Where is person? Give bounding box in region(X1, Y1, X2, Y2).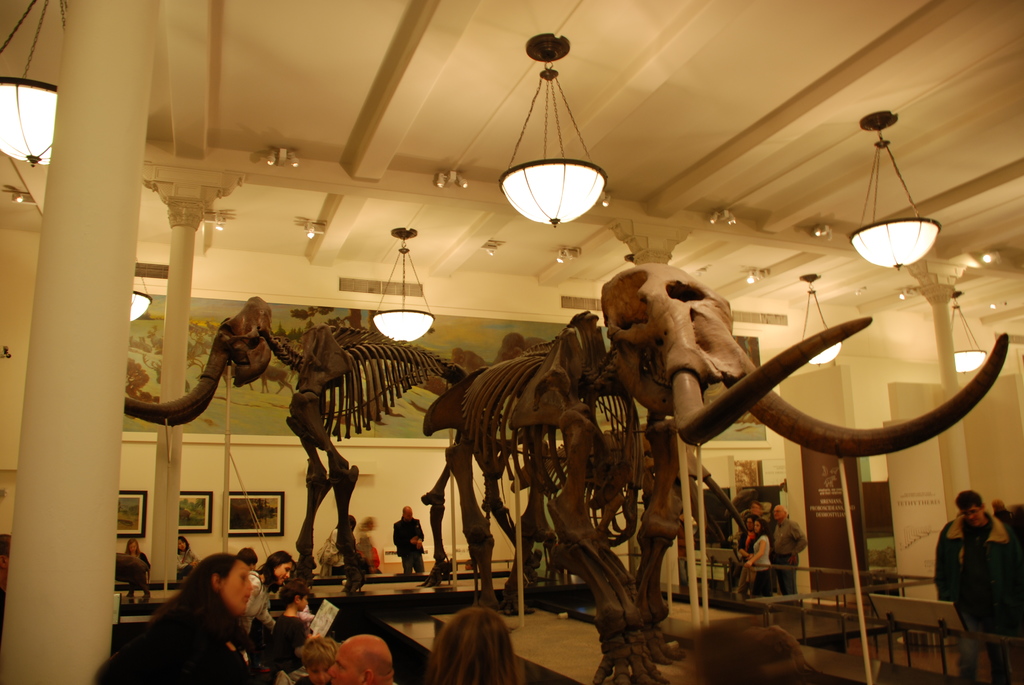
region(284, 636, 347, 684).
